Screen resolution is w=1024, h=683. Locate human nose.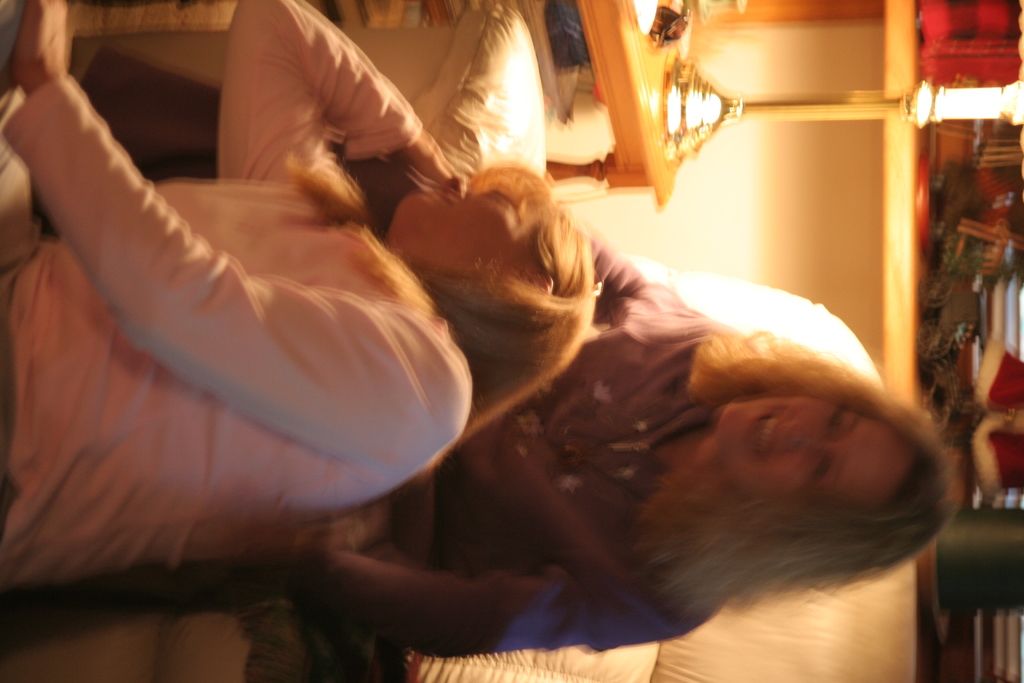
<region>778, 419, 817, 447</region>.
